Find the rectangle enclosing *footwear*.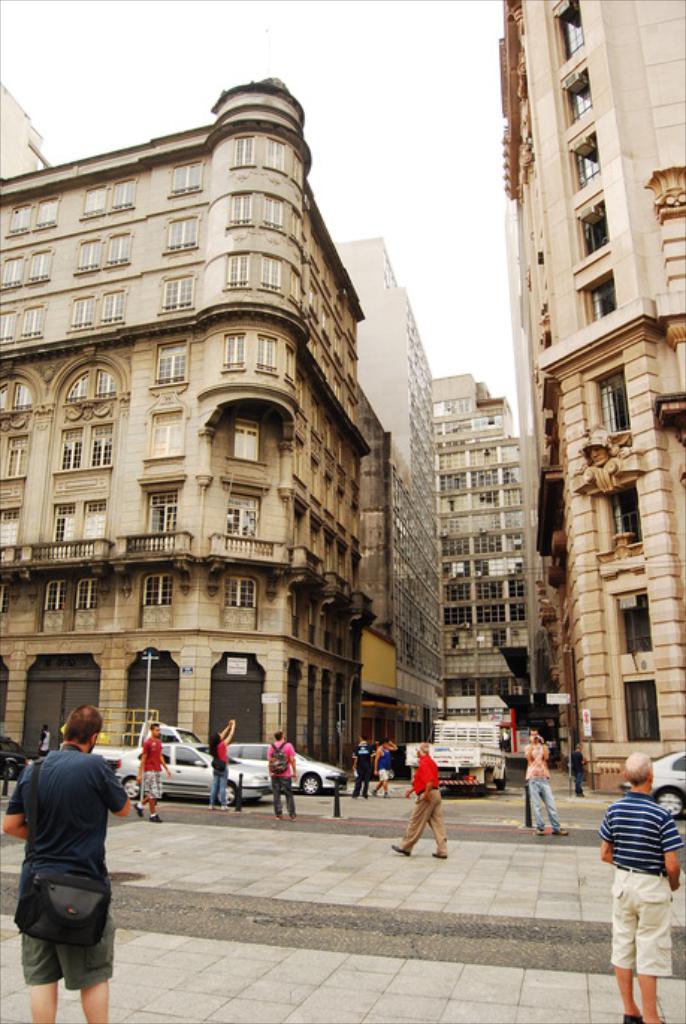
(617, 1012, 644, 1023).
